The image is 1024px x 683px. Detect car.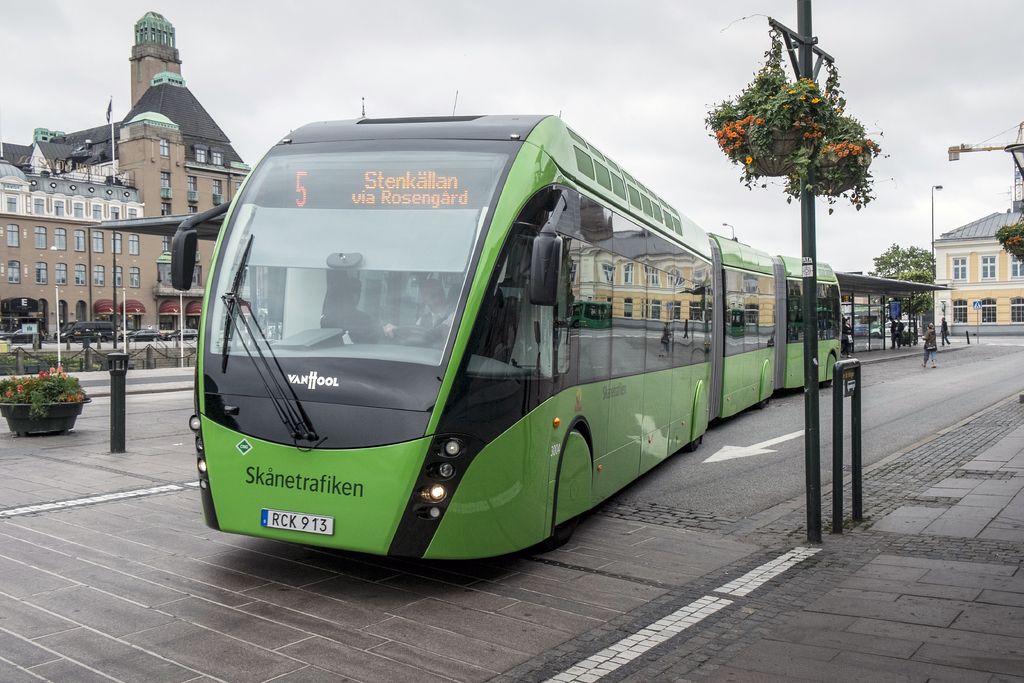
Detection: locate(53, 319, 124, 344).
